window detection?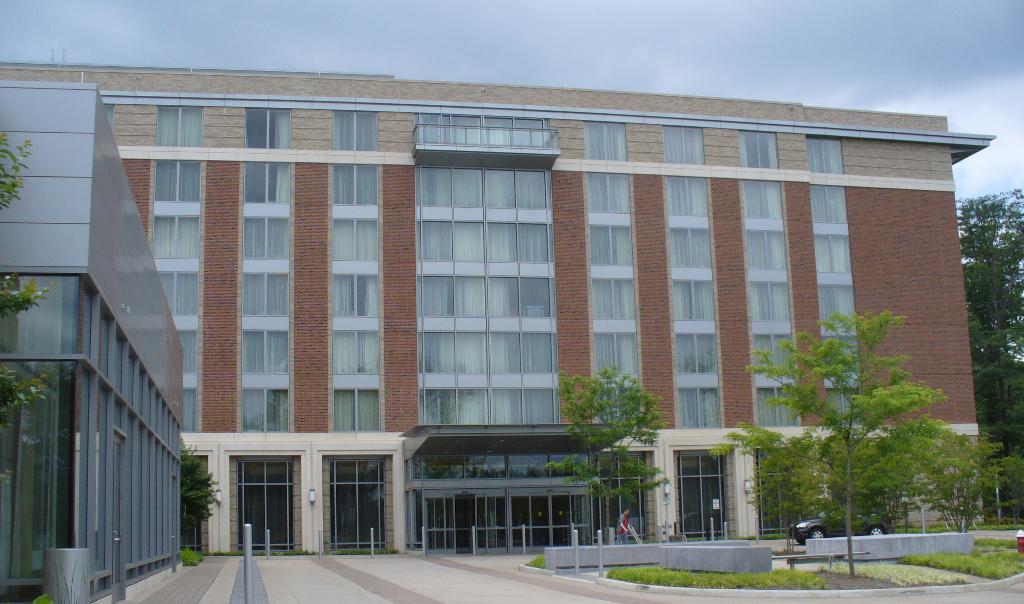
673 232 708 267
